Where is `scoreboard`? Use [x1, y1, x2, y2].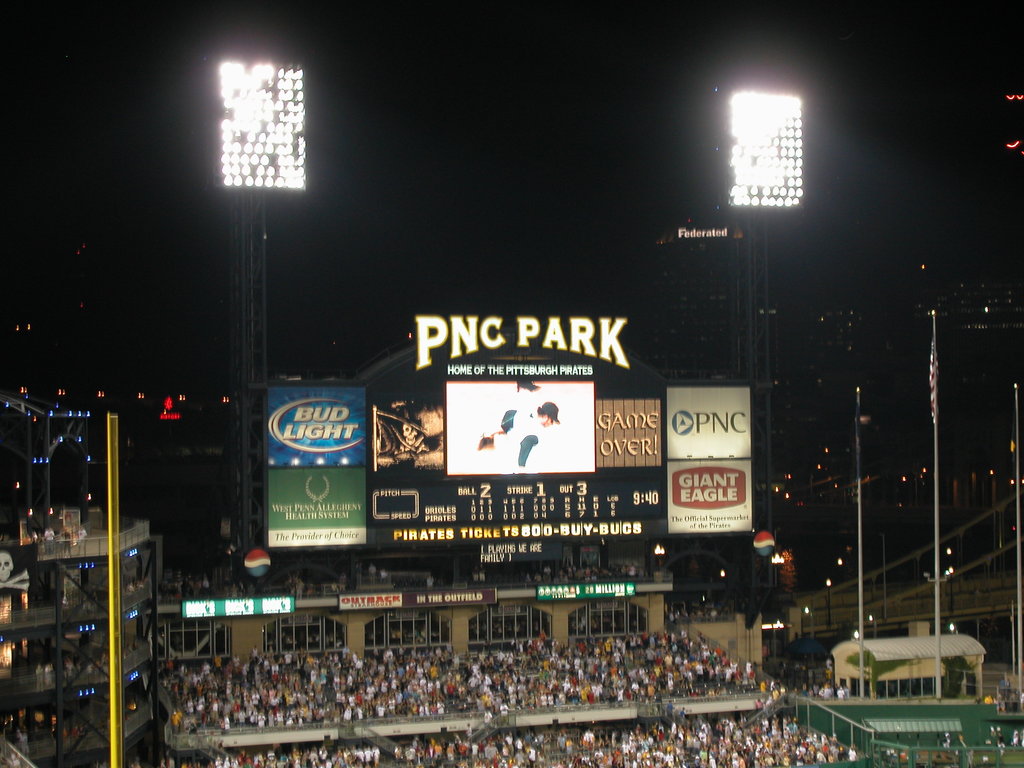
[250, 312, 762, 556].
